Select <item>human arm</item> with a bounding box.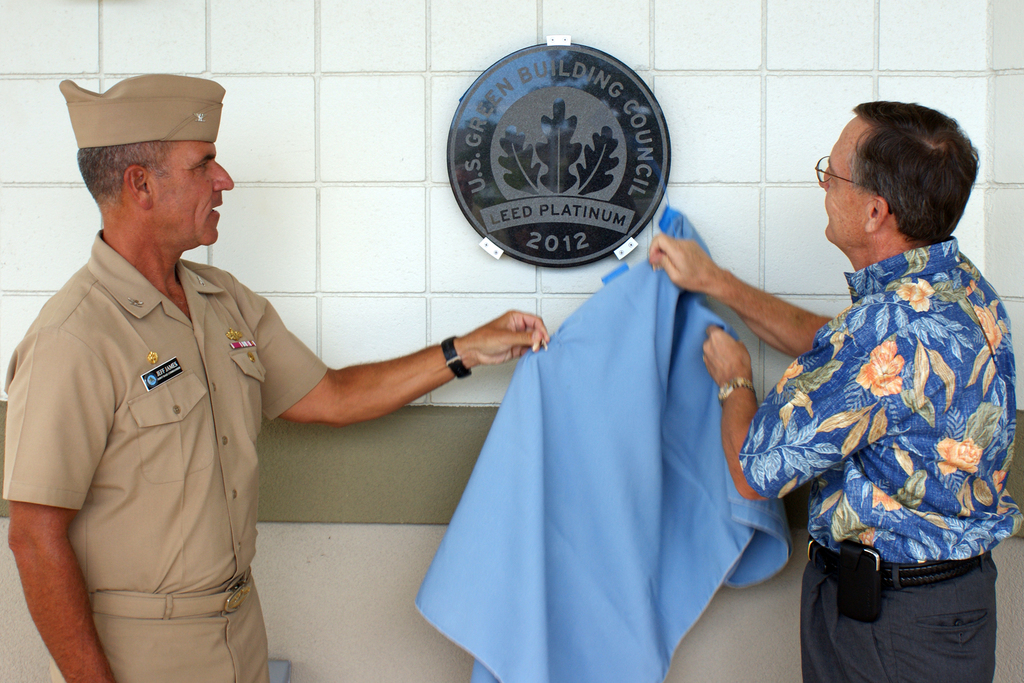
left=227, top=269, right=556, bottom=435.
